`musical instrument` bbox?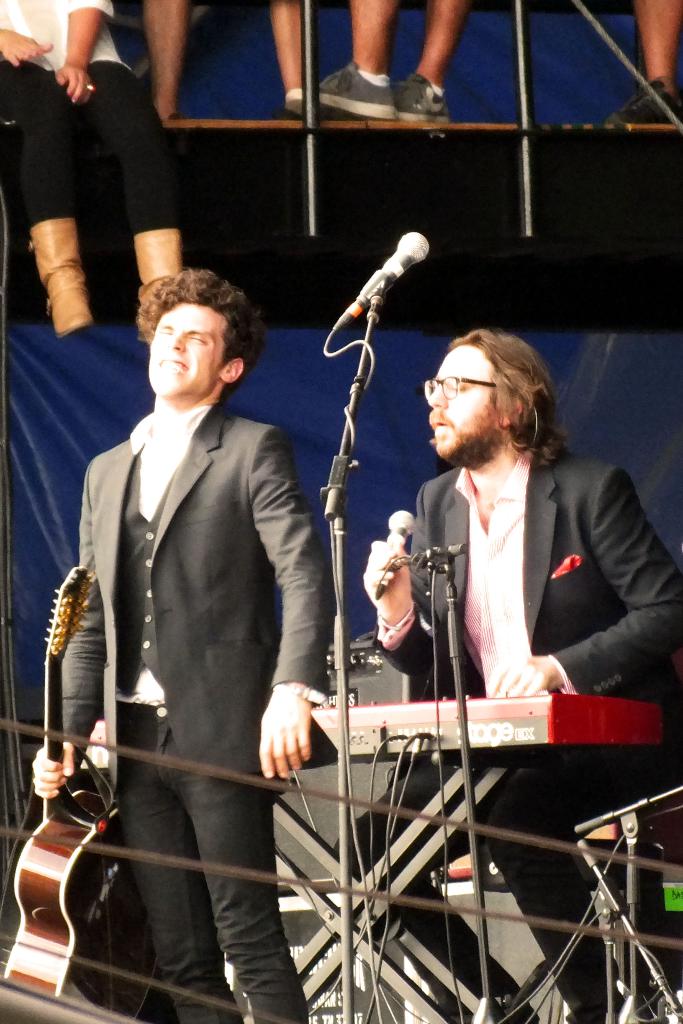
[3, 564, 163, 1021]
